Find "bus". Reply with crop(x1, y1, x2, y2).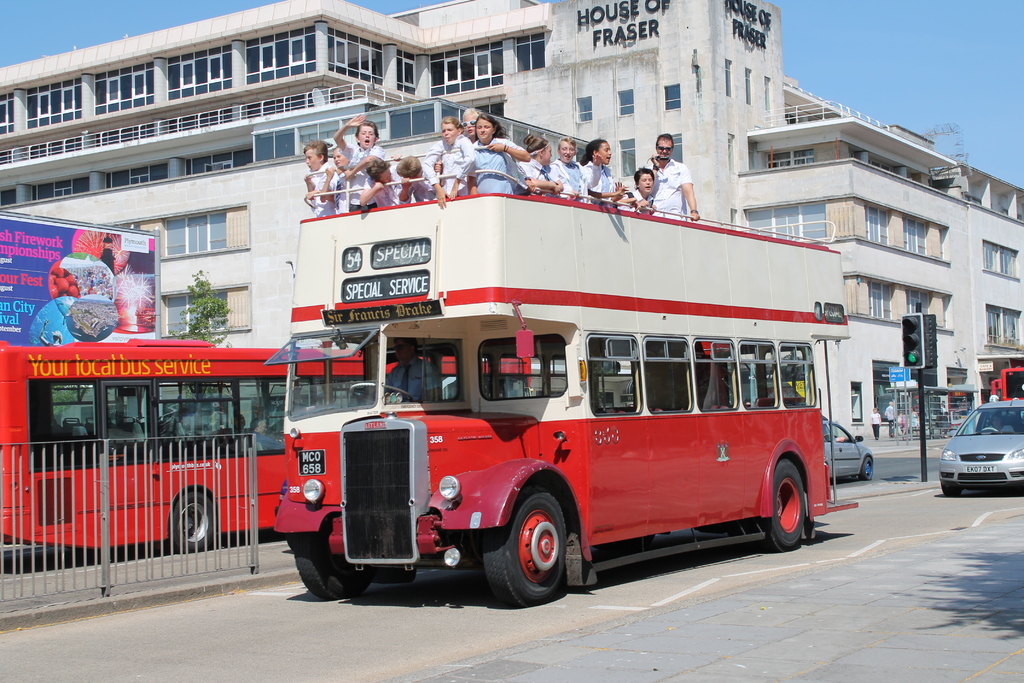
crop(260, 157, 852, 609).
